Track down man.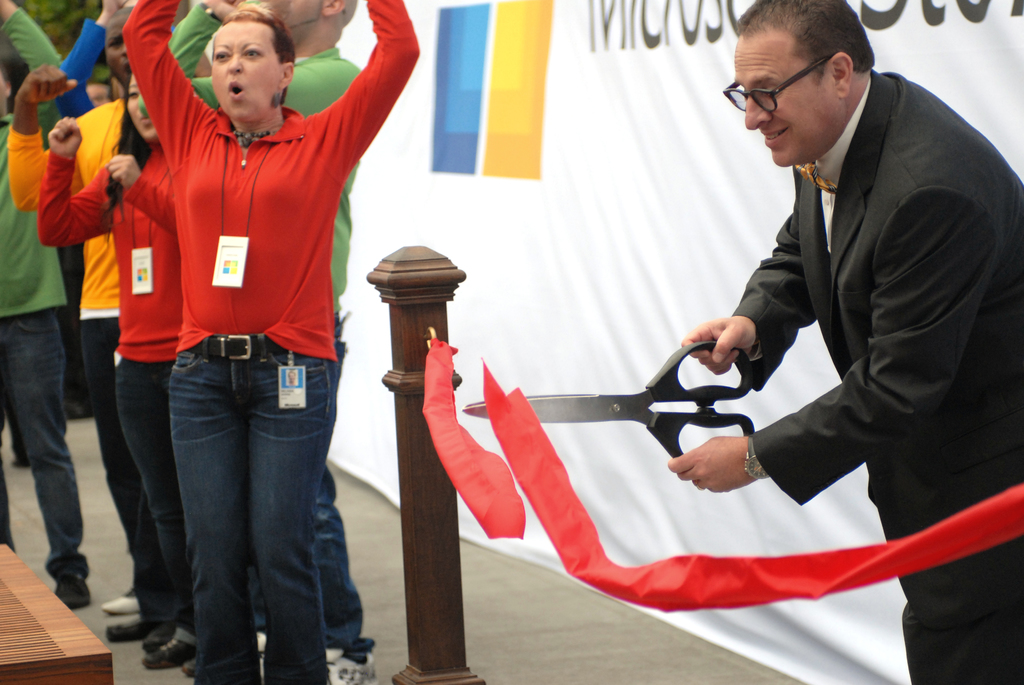
Tracked to locate(131, 0, 375, 684).
